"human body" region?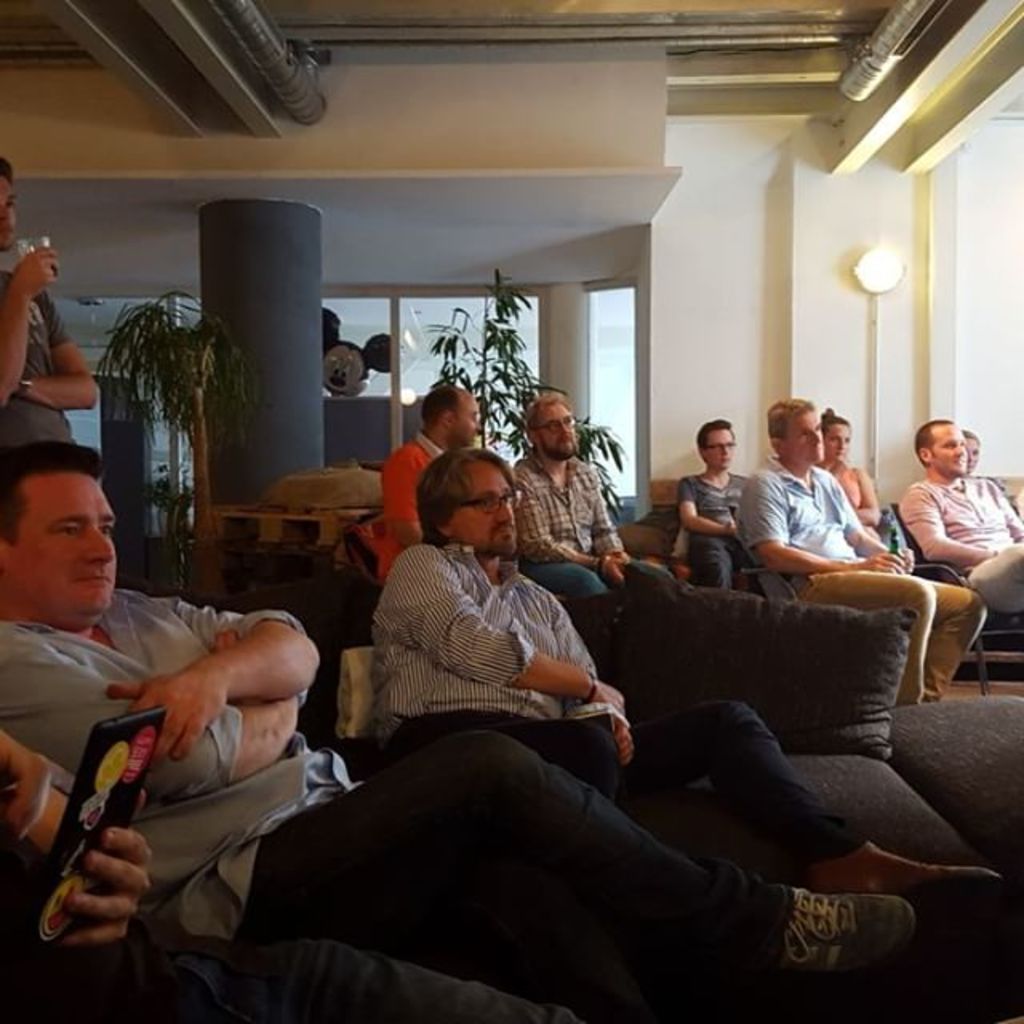
locate(891, 408, 1021, 674)
